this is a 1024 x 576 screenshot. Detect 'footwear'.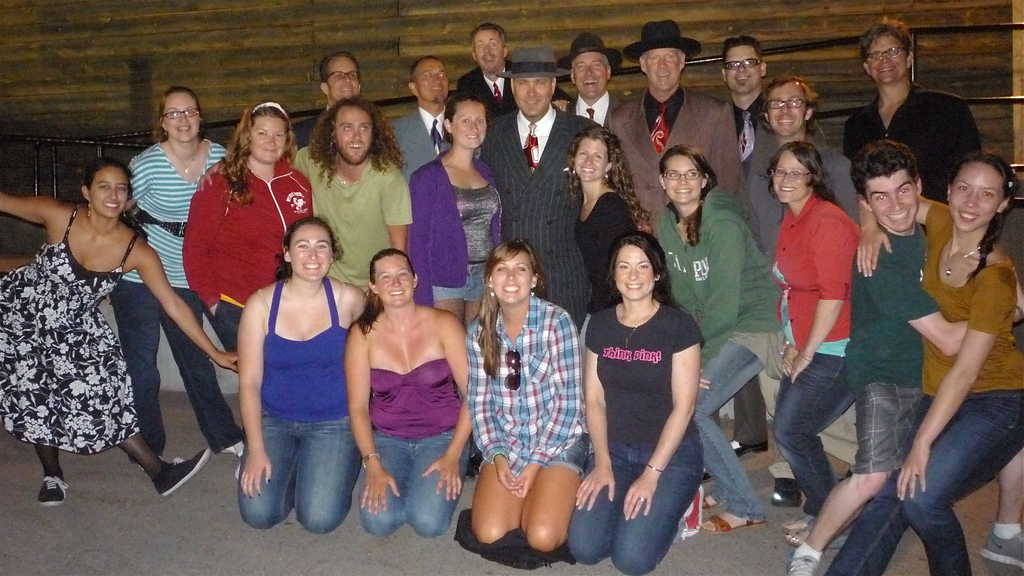
bbox(774, 538, 815, 575).
